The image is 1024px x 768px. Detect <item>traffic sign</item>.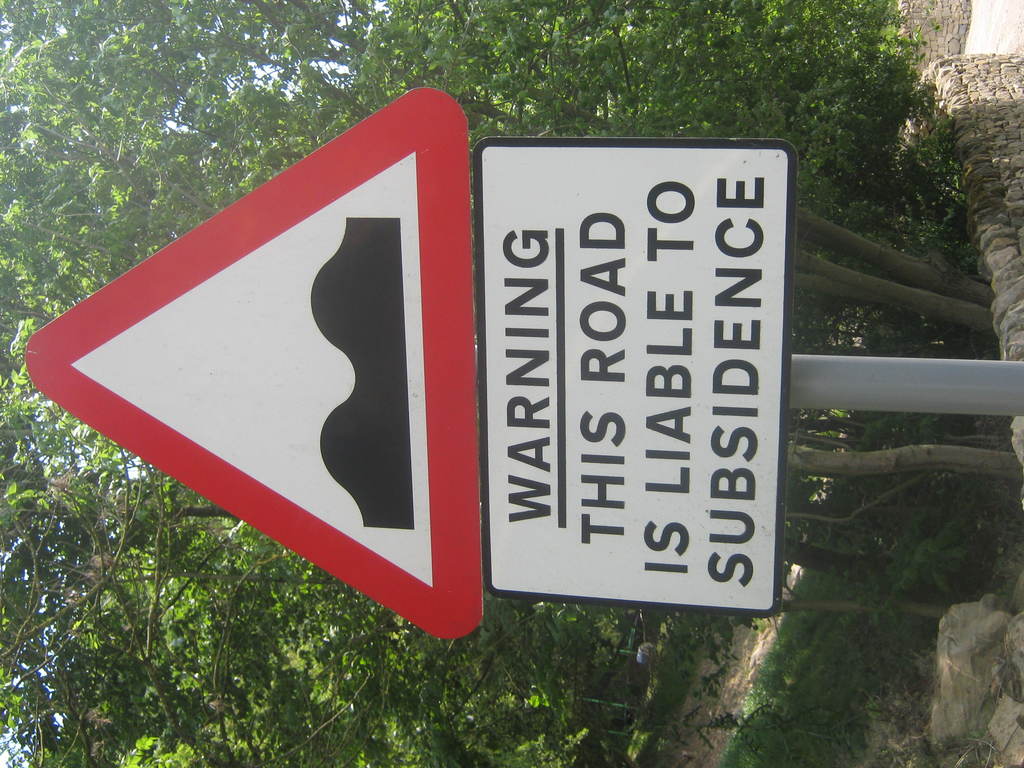
Detection: bbox(23, 83, 483, 643).
